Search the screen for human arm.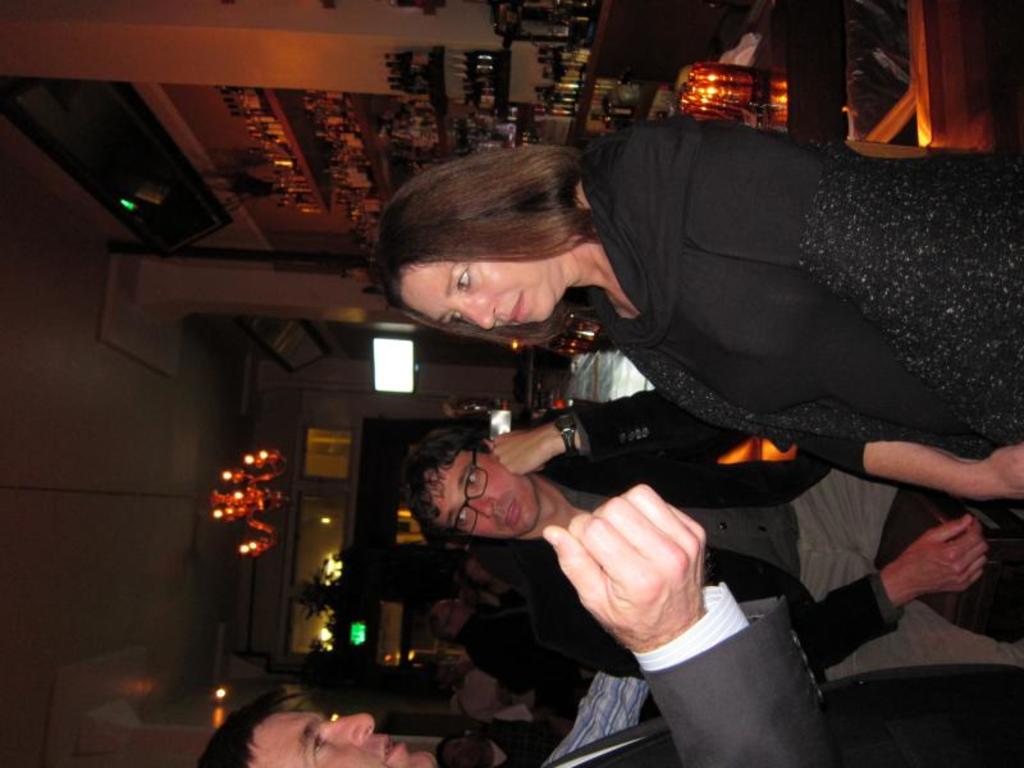
Found at BBox(791, 428, 1023, 494).
